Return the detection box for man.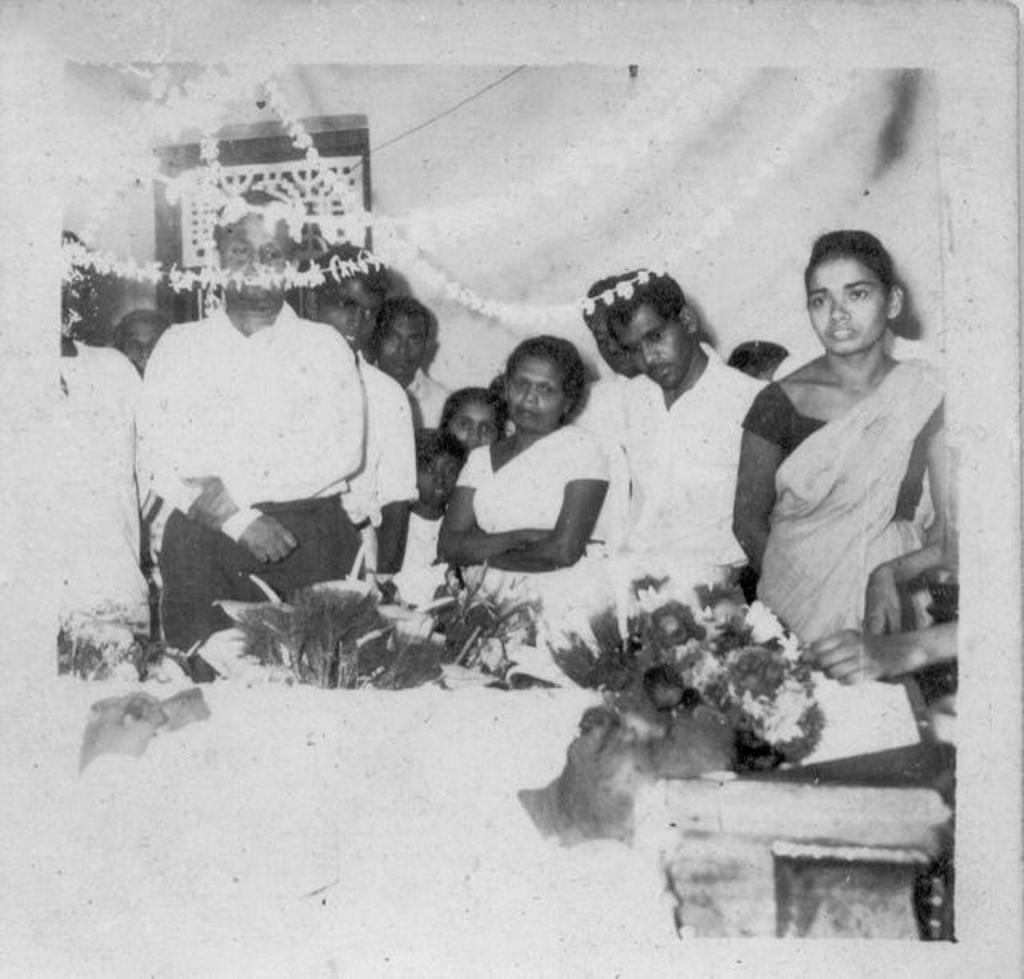
box(40, 243, 147, 654).
